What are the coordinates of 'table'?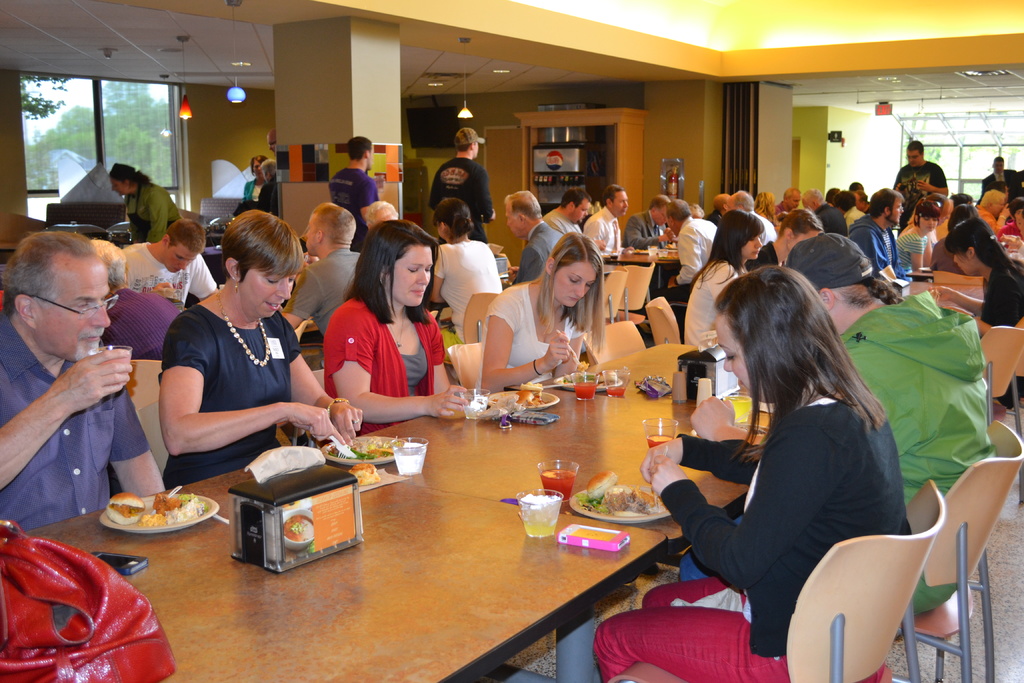
880,267,986,342.
